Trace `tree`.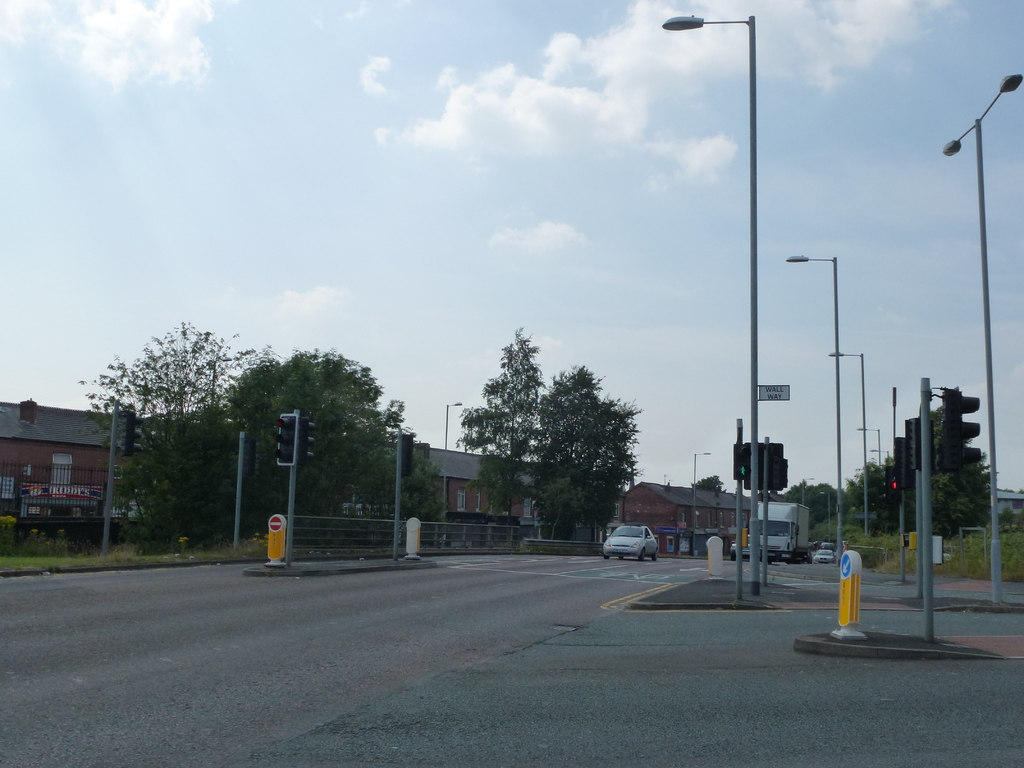
Traced to bbox(75, 309, 276, 558).
